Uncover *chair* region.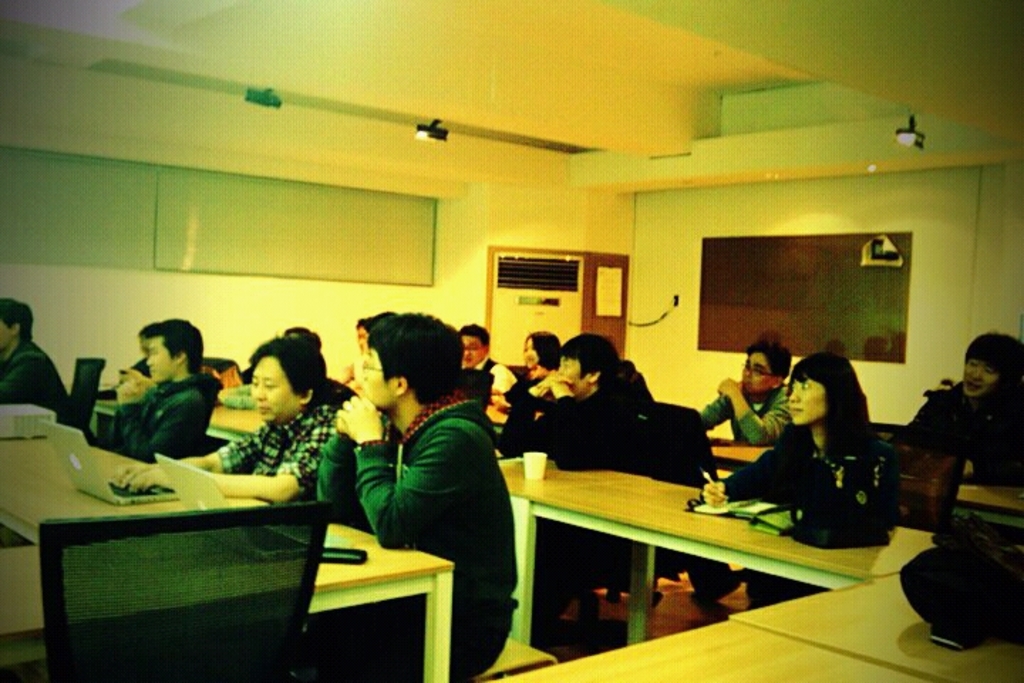
Uncovered: x1=895, y1=438, x2=960, y2=538.
